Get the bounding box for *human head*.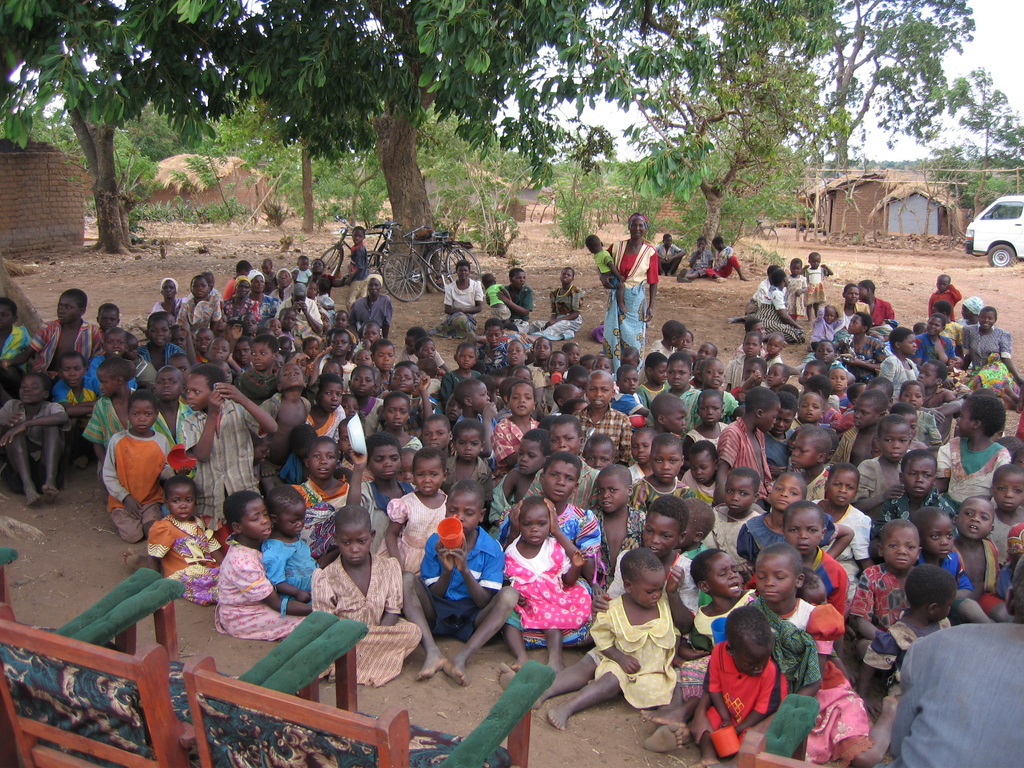
box=[648, 434, 686, 484].
